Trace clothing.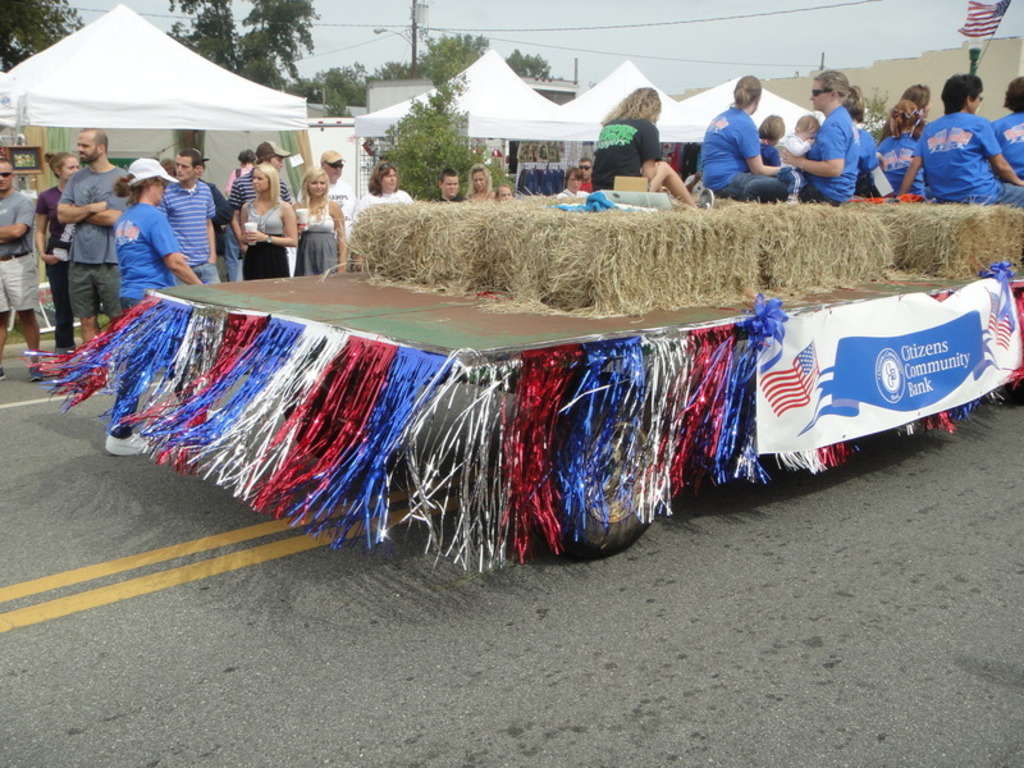
Traced to select_region(696, 101, 790, 197).
